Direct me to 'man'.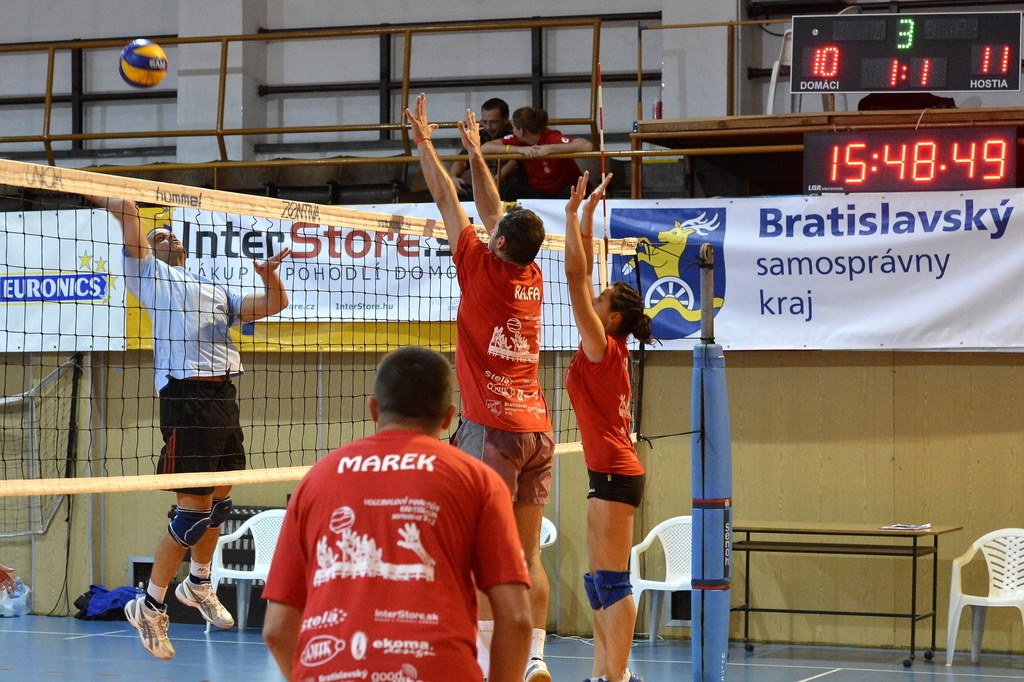
Direction: left=446, top=102, right=504, bottom=202.
